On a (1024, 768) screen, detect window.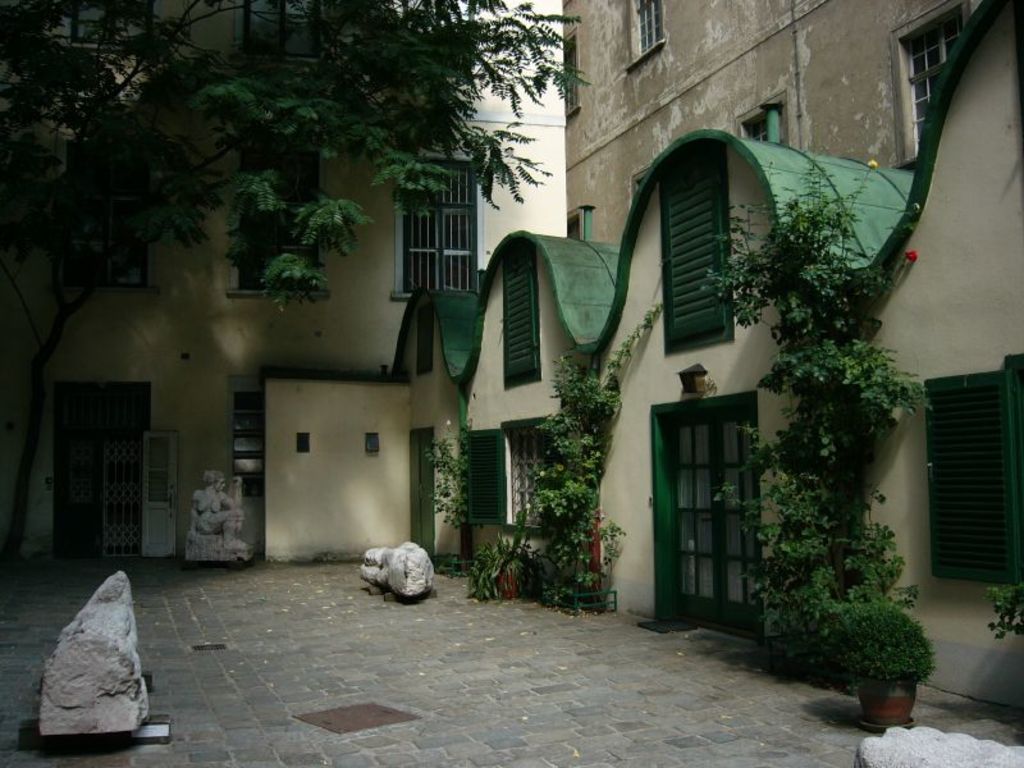
{"x1": 890, "y1": 0, "x2": 975, "y2": 175}.
